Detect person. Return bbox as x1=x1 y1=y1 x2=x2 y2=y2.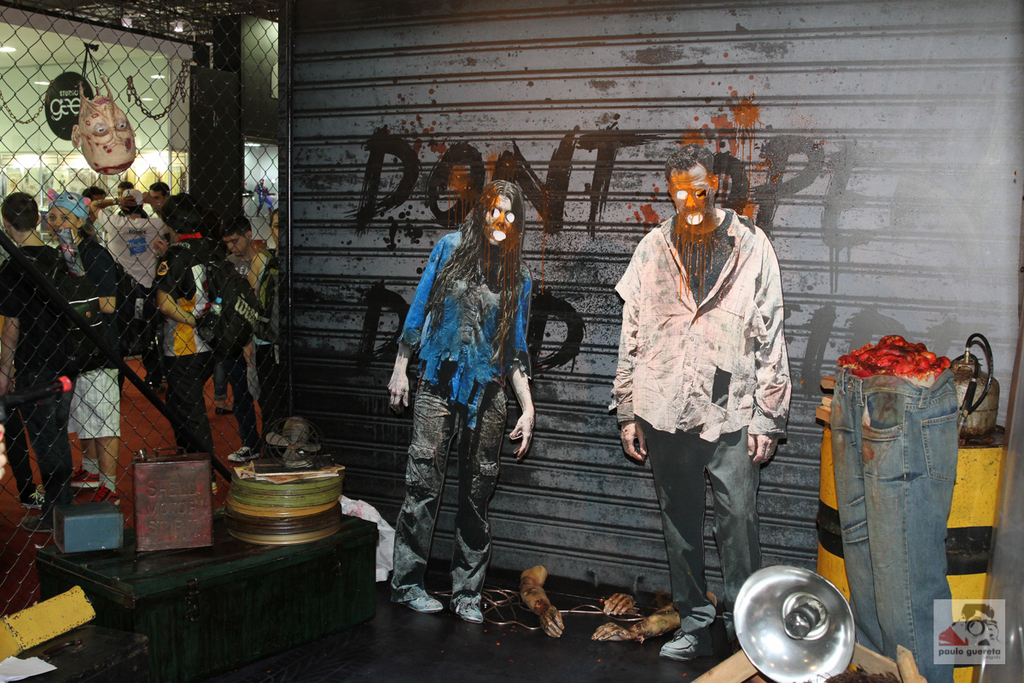
x1=1 y1=193 x2=73 y2=525.
